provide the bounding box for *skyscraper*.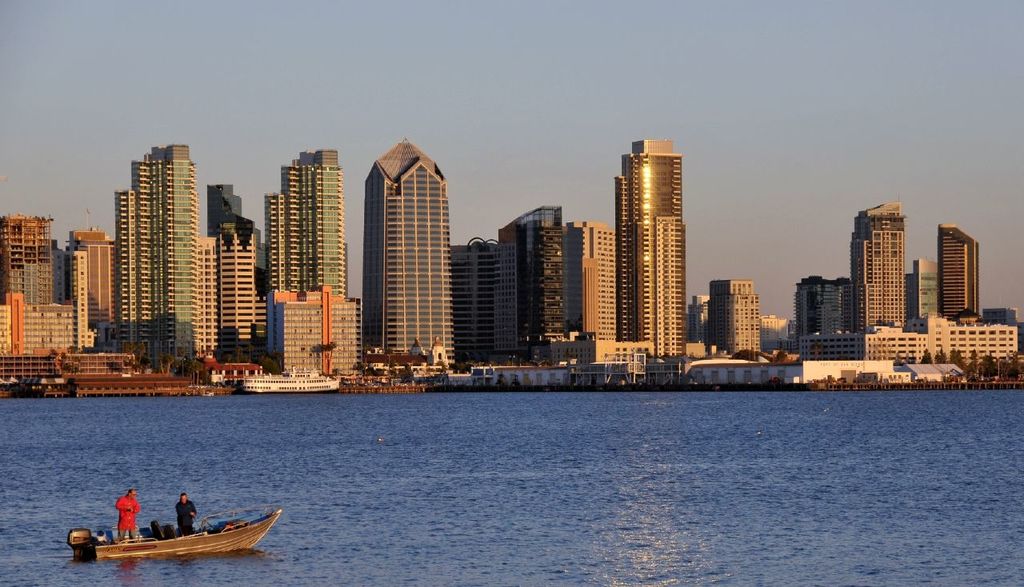
bbox(61, 226, 118, 330).
